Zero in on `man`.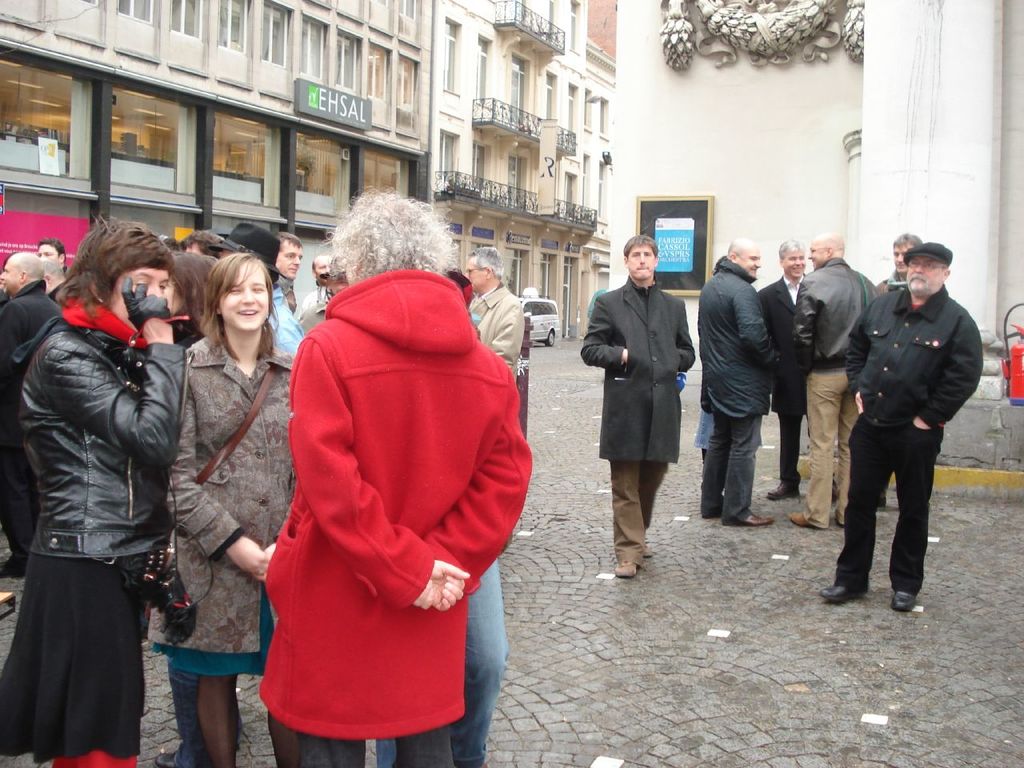
Zeroed in: [x1=783, y1=230, x2=874, y2=535].
